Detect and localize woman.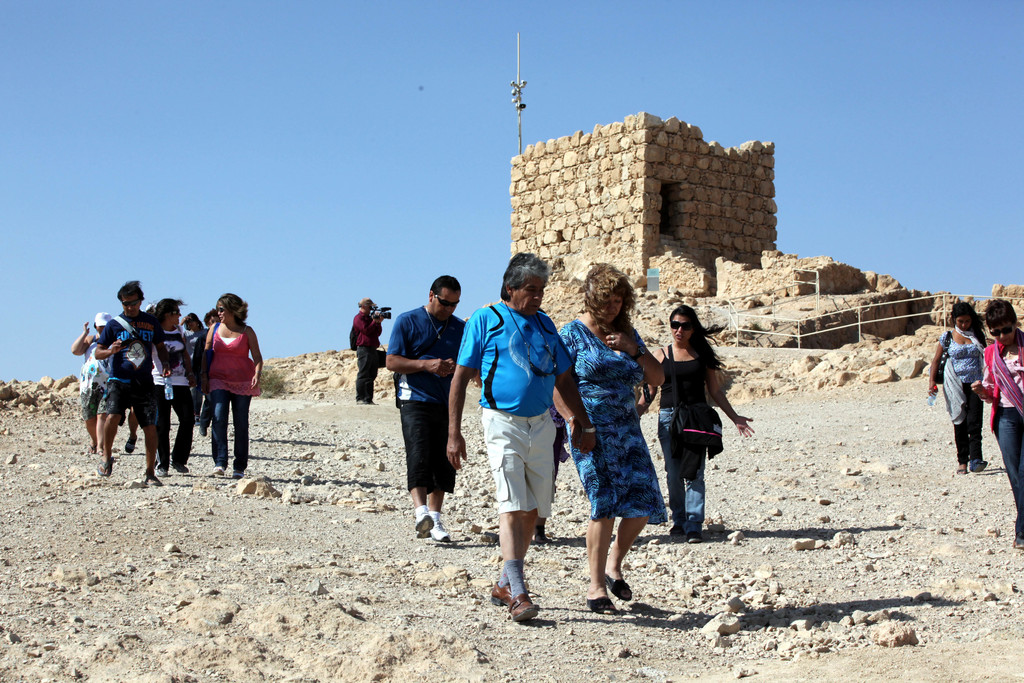
Localized at crop(965, 299, 1023, 546).
